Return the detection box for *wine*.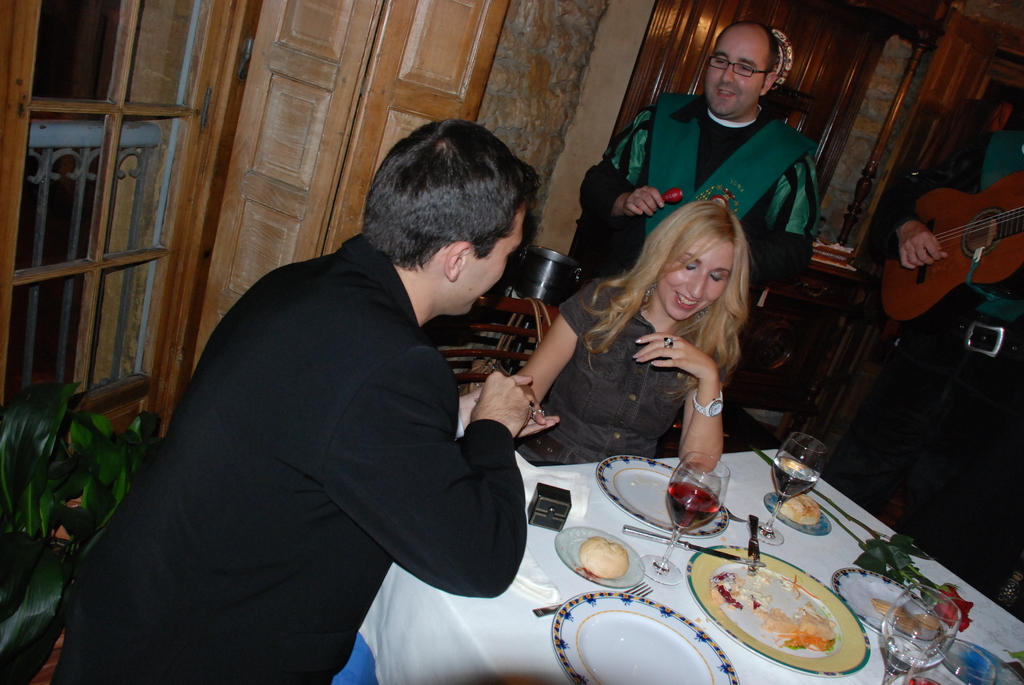
884,635,933,678.
